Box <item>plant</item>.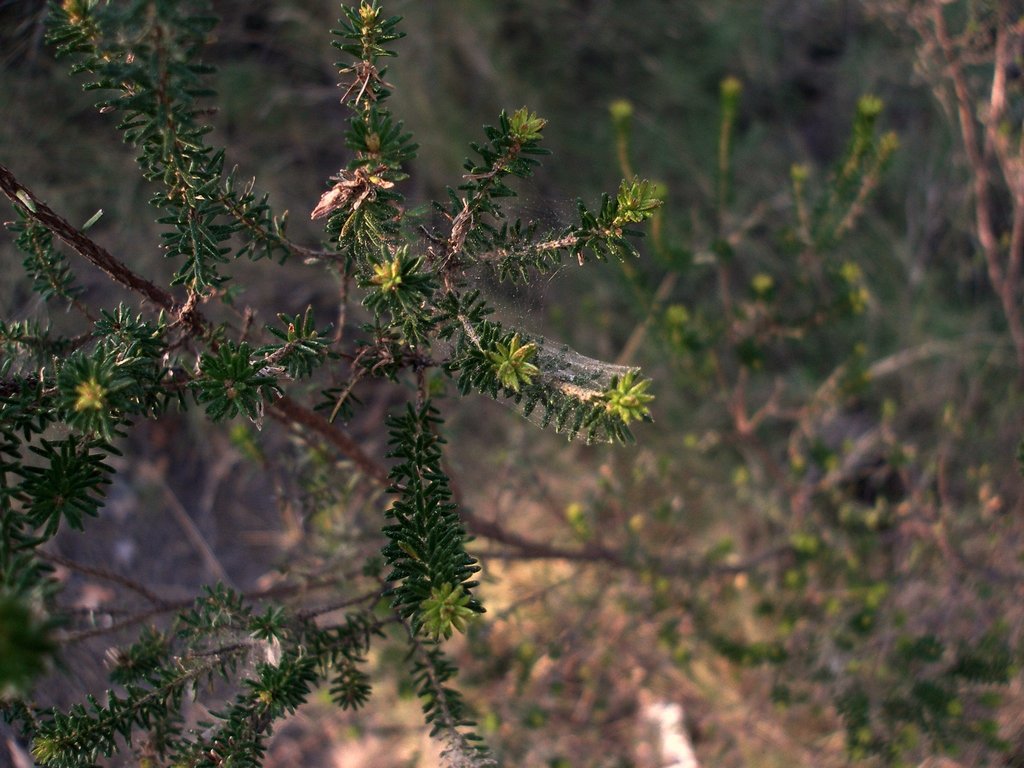
{"left": 168, "top": 0, "right": 1023, "bottom": 767}.
